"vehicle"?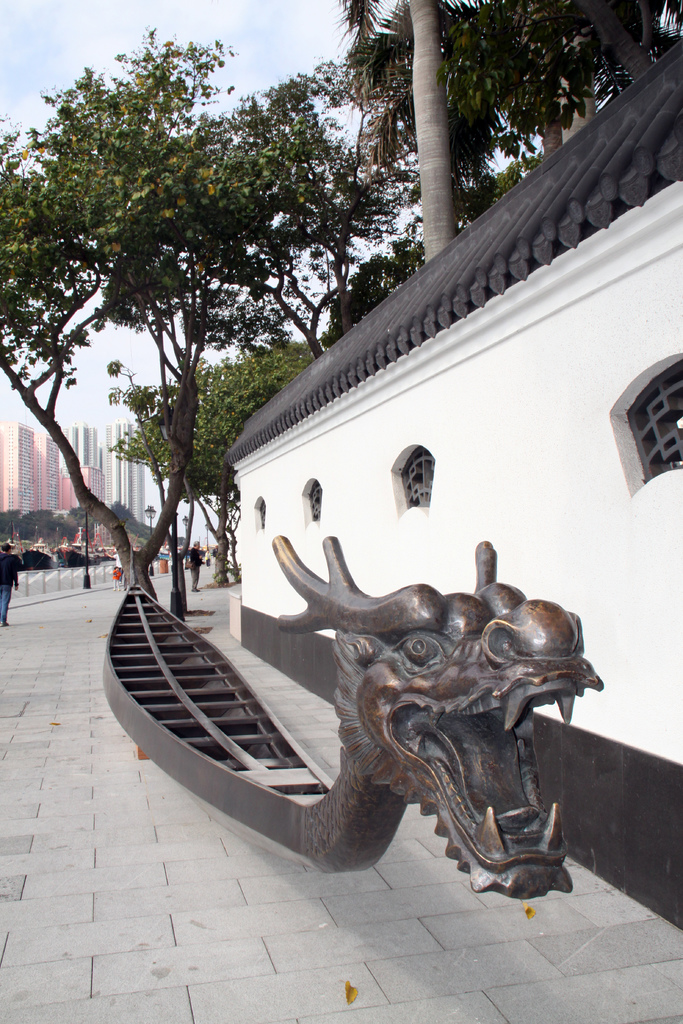
BBox(100, 535, 606, 900)
